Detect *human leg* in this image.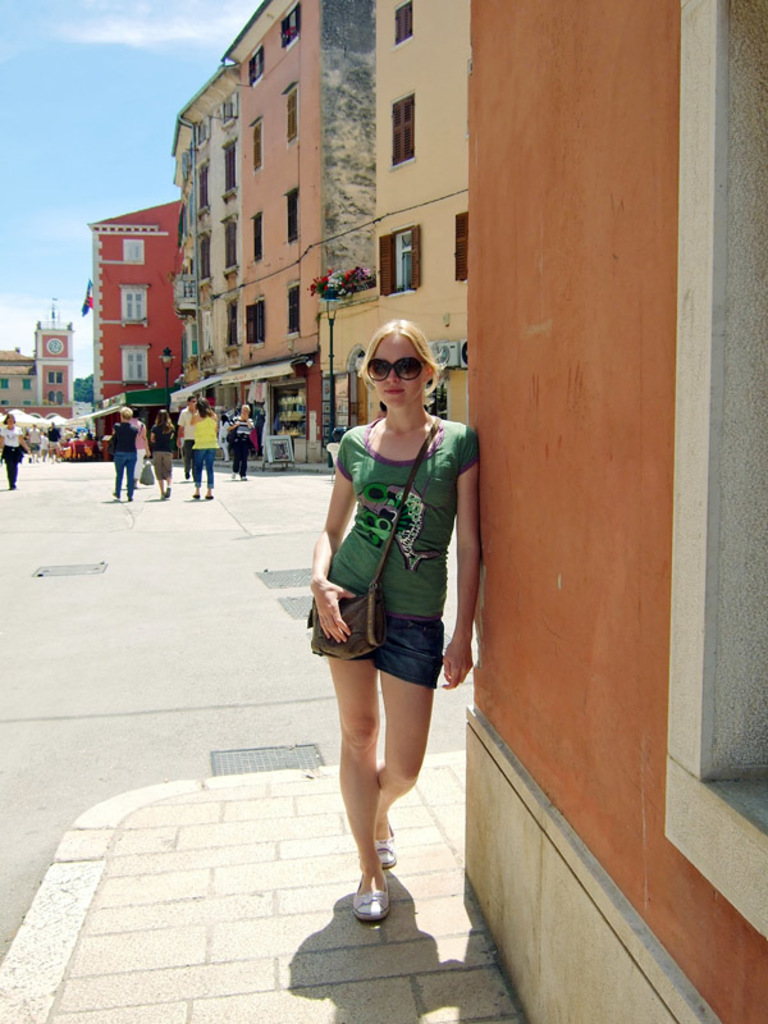
Detection: left=206, top=449, right=216, bottom=504.
